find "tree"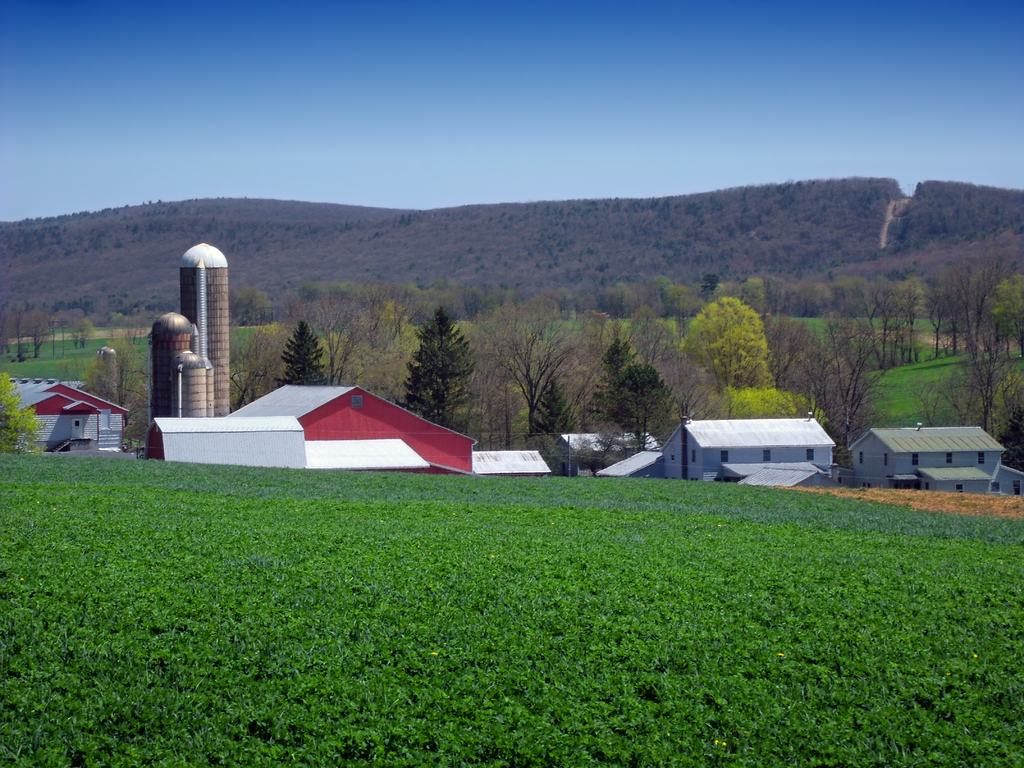
locate(394, 303, 470, 404)
